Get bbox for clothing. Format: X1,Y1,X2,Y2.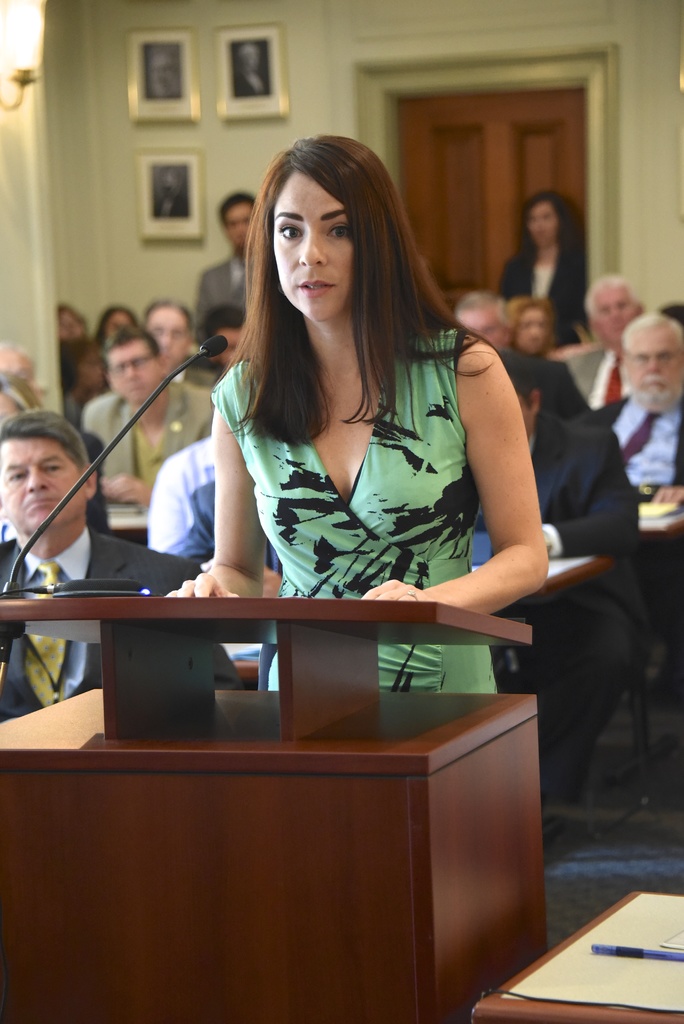
193,250,254,335.
